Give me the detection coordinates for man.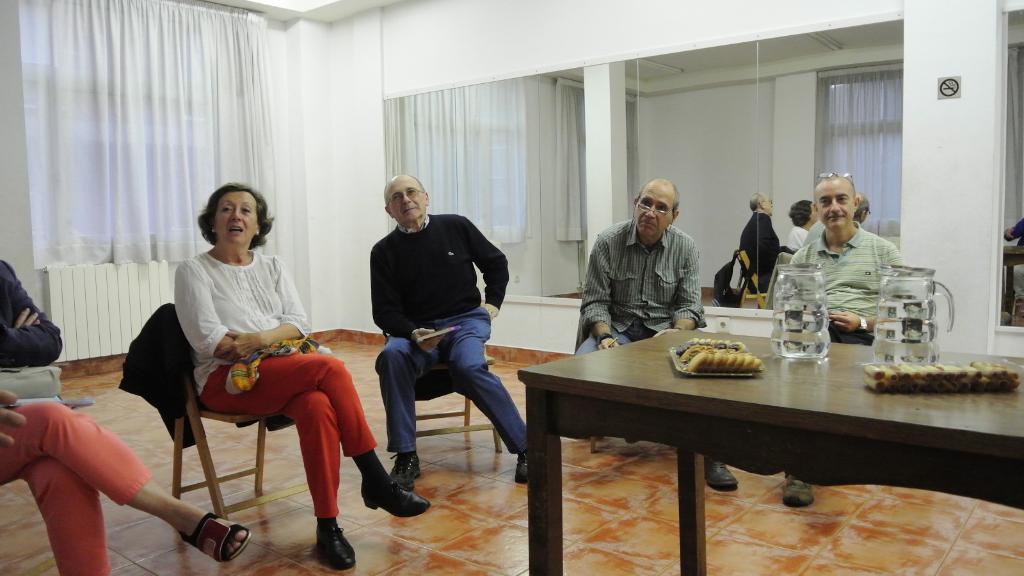
[769,174,927,511].
